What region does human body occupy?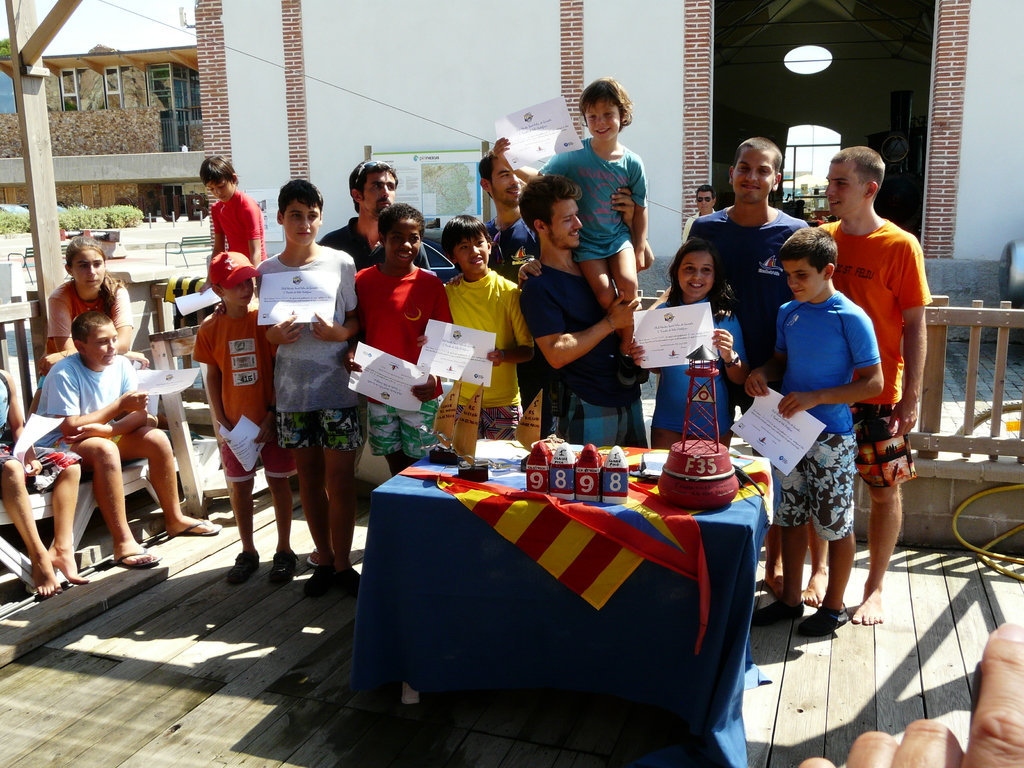
<region>0, 368, 92, 597</region>.
